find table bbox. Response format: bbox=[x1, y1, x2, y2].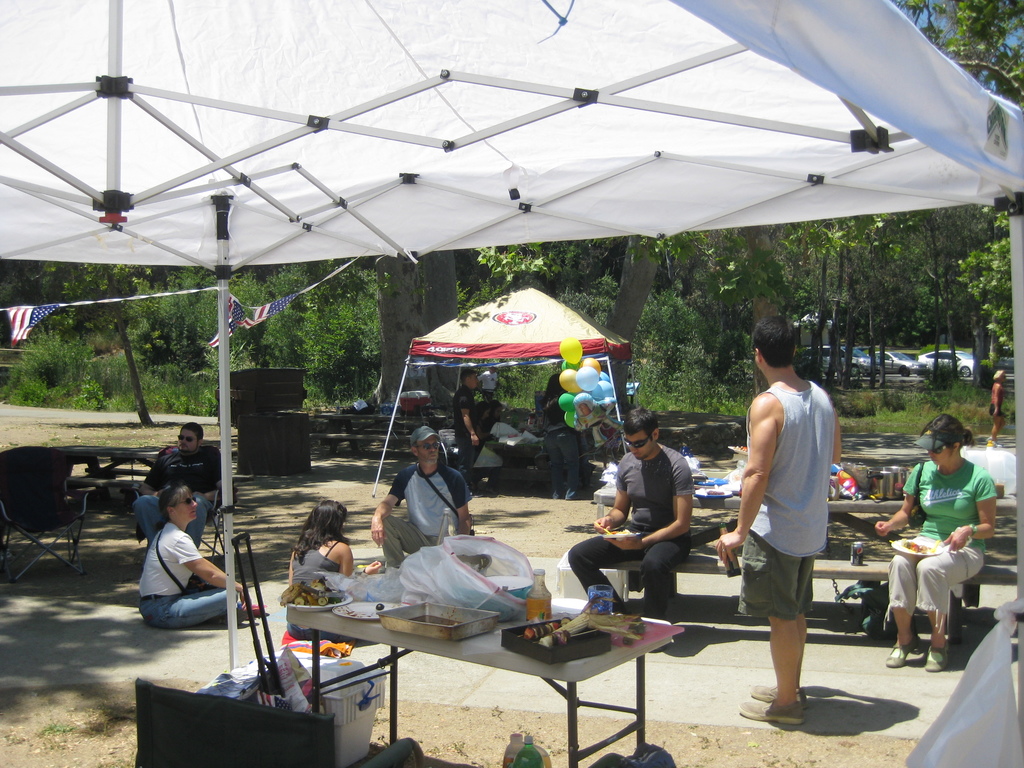
bbox=[276, 570, 695, 746].
